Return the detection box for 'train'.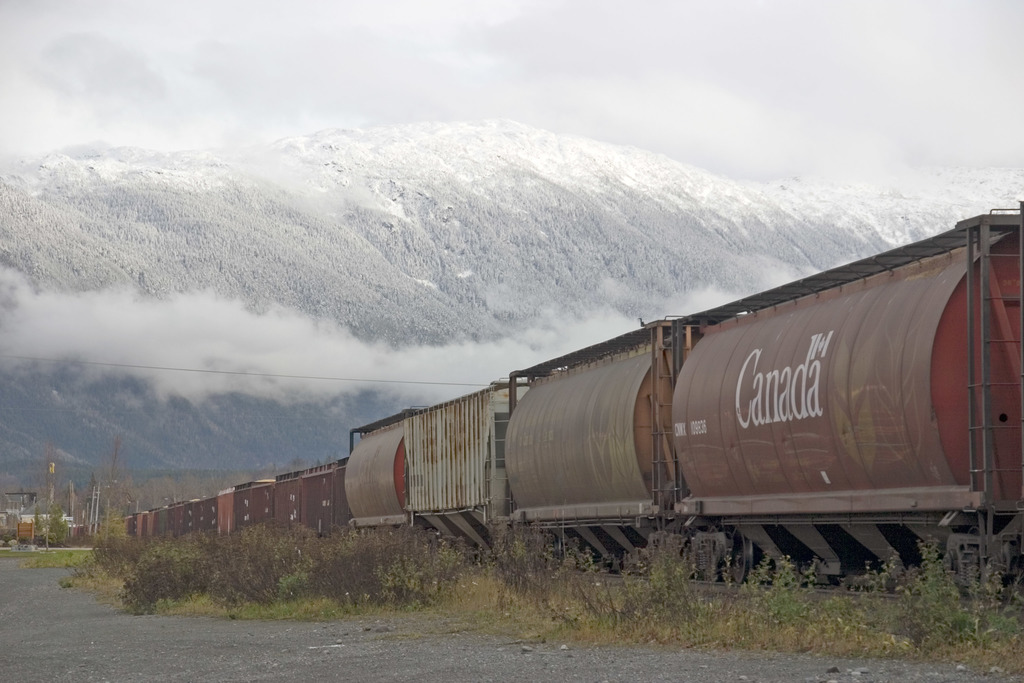
[66,199,1023,591].
